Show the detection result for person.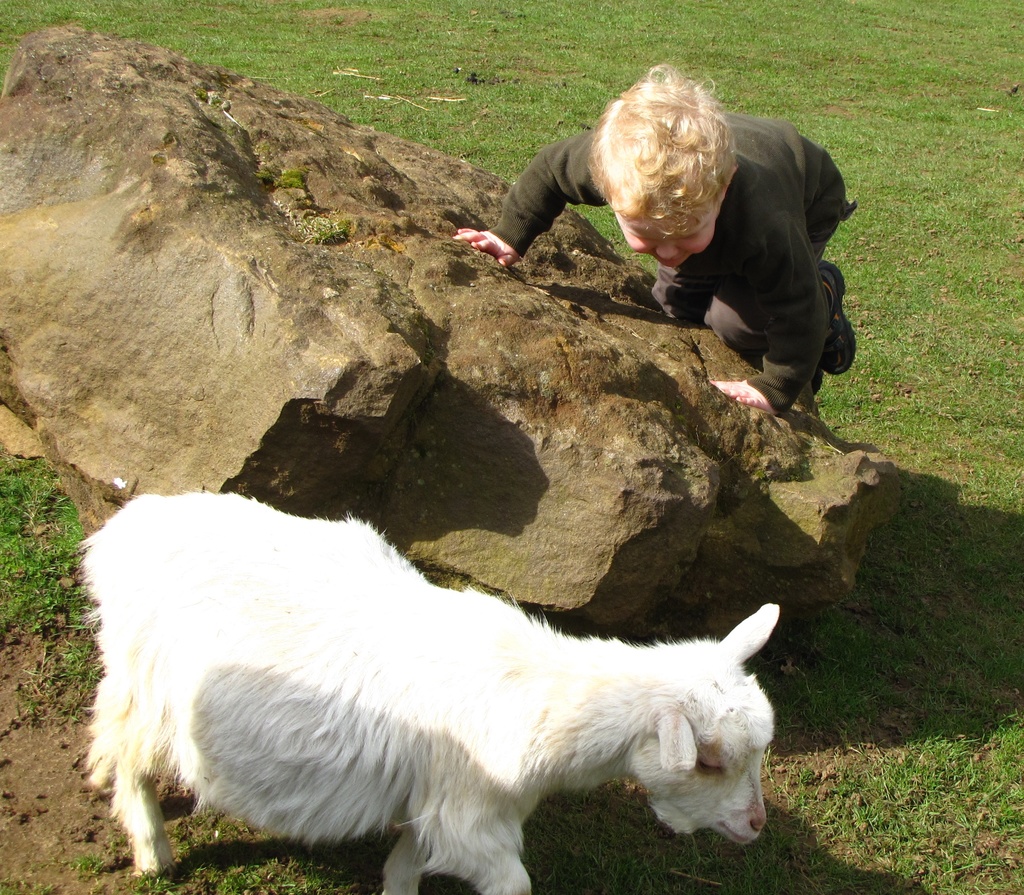
x1=489 y1=51 x2=887 y2=444.
